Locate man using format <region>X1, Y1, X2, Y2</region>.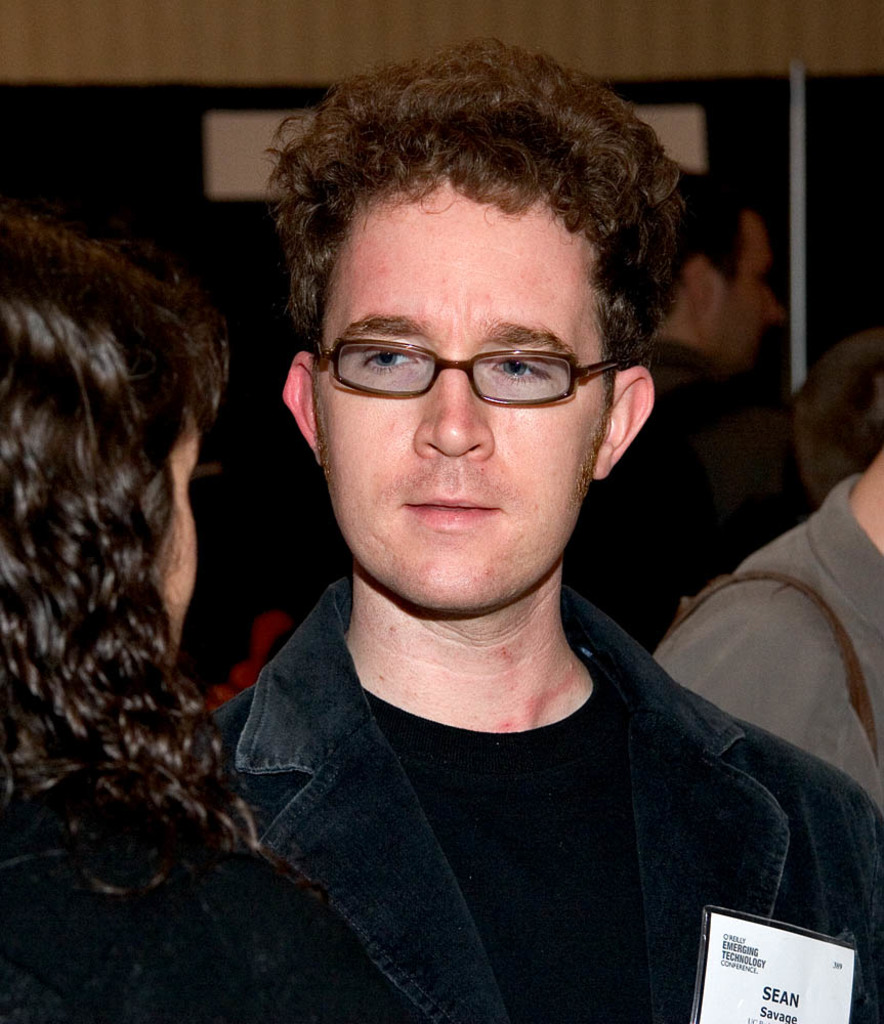
<region>794, 326, 883, 512</region>.
